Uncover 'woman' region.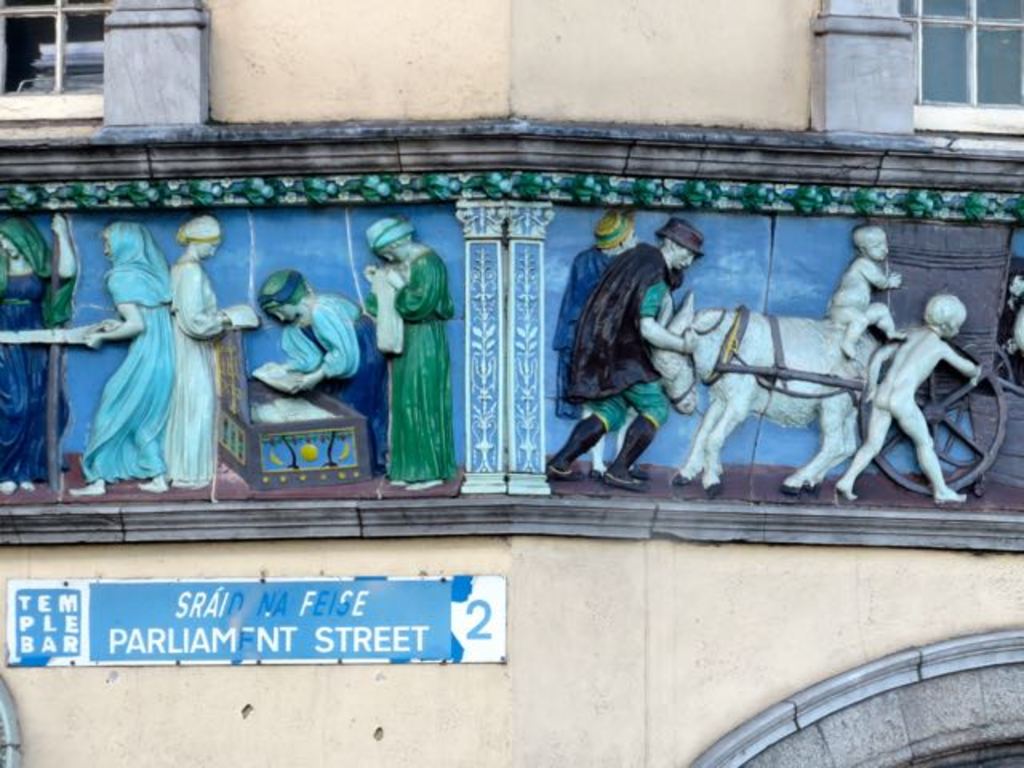
Uncovered: 0:214:80:490.
